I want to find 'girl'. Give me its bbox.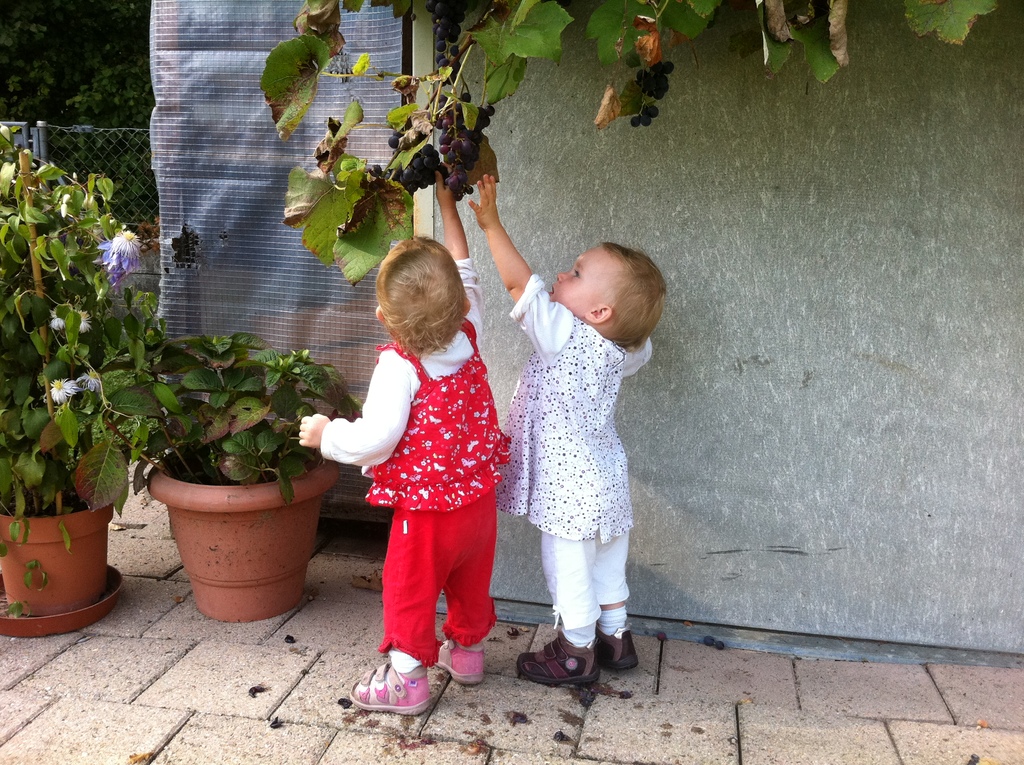
{"x1": 465, "y1": 166, "x2": 660, "y2": 683}.
